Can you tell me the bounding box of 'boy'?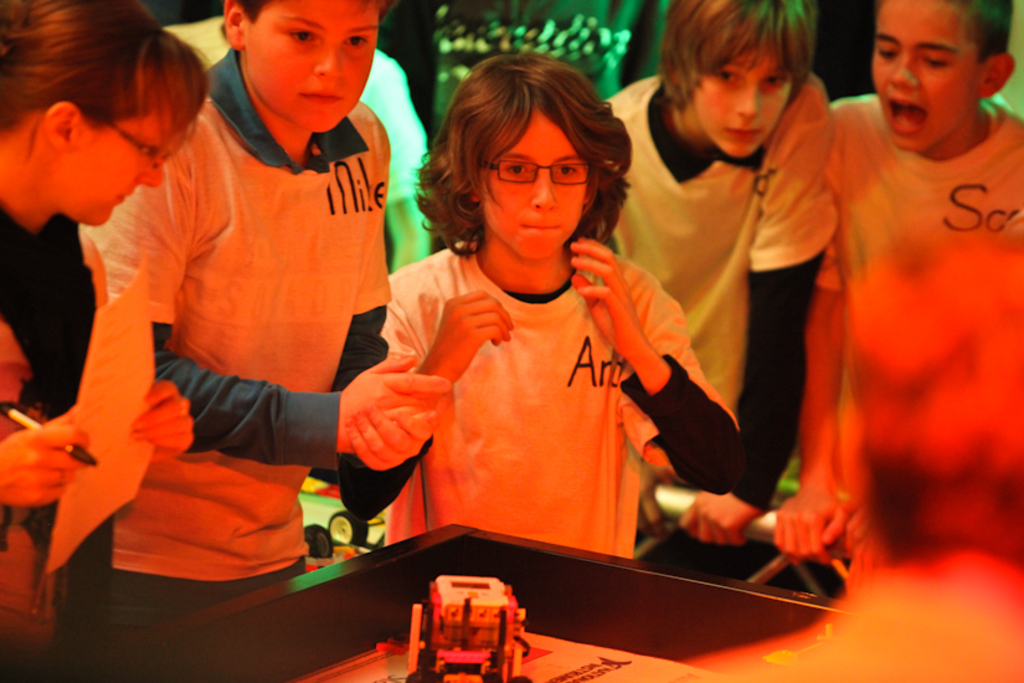
72,0,457,641.
